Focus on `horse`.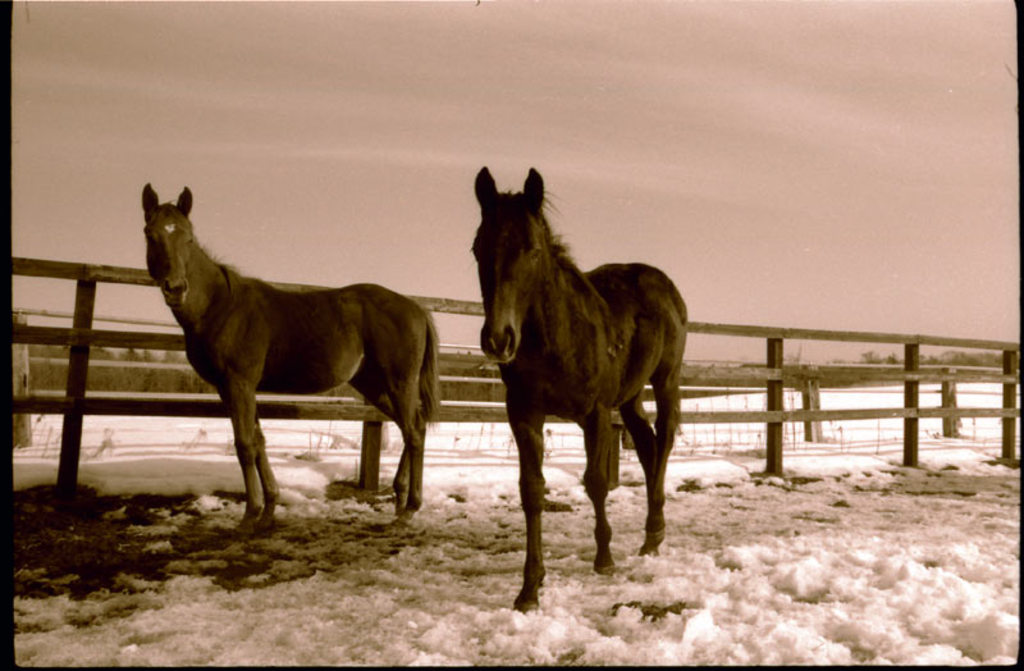
Focused at BBox(141, 181, 439, 524).
